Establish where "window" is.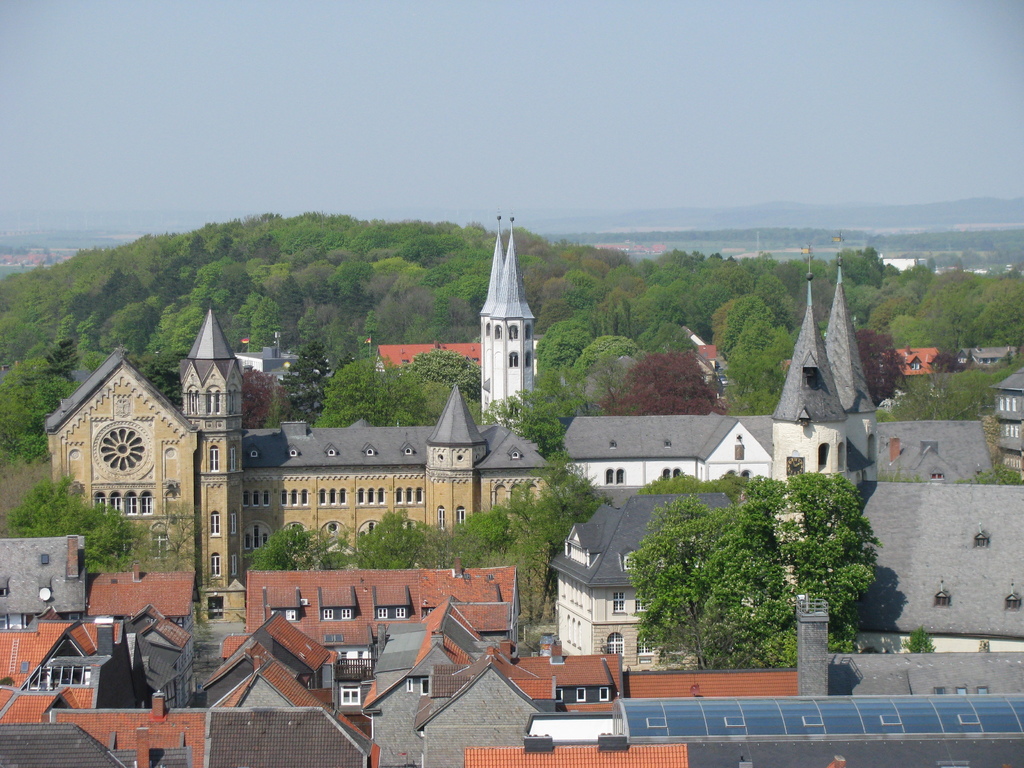
Established at {"x1": 299, "y1": 488, "x2": 308, "y2": 504}.
